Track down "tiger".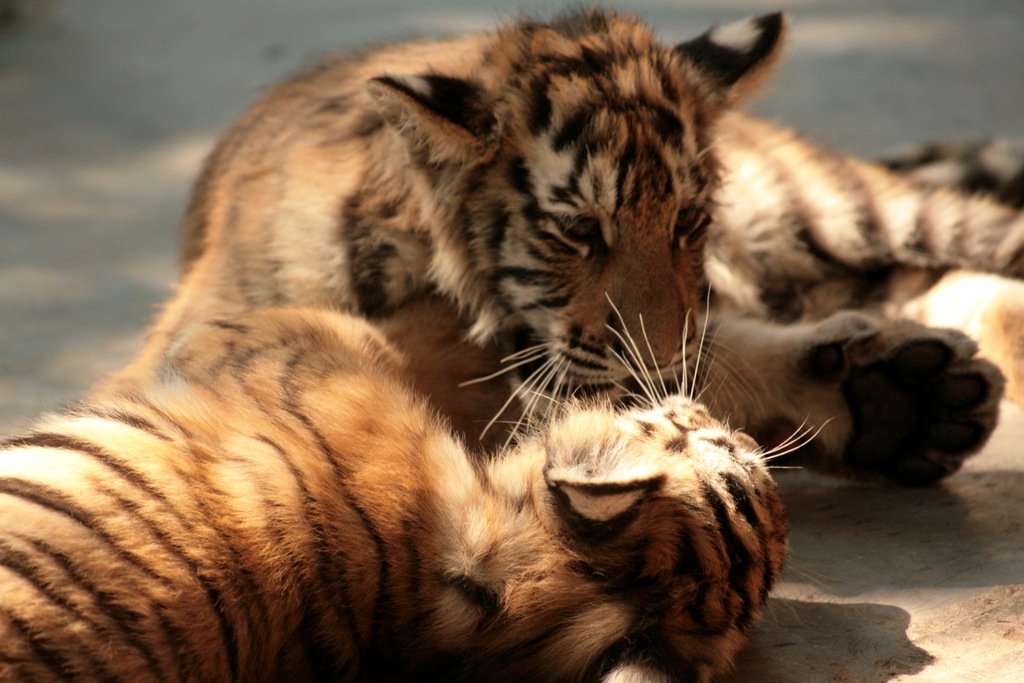
Tracked to crop(194, 5, 1019, 481).
